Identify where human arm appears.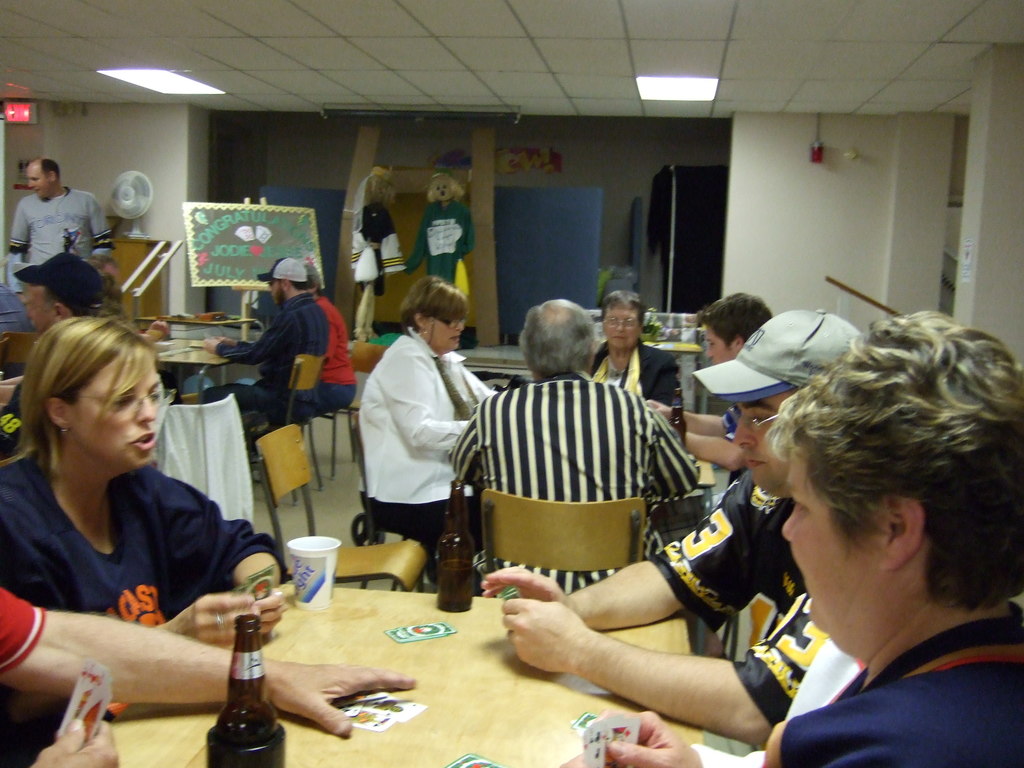
Appears at <box>82,193,116,271</box>.
